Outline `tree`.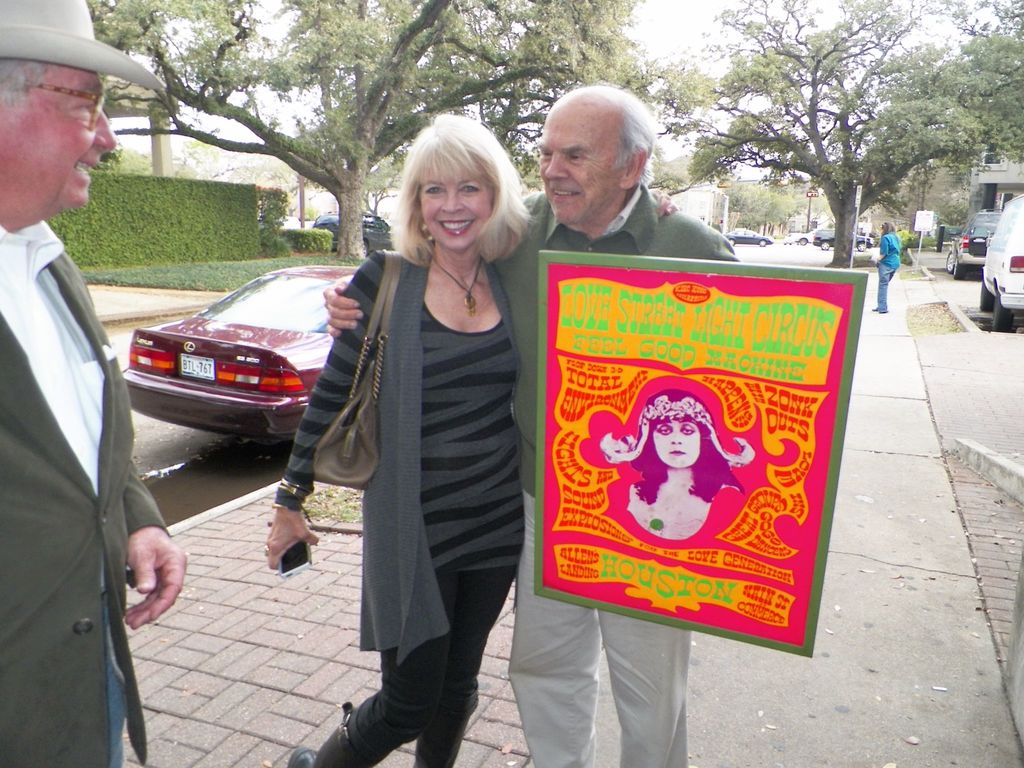
Outline: box(82, 0, 712, 263).
